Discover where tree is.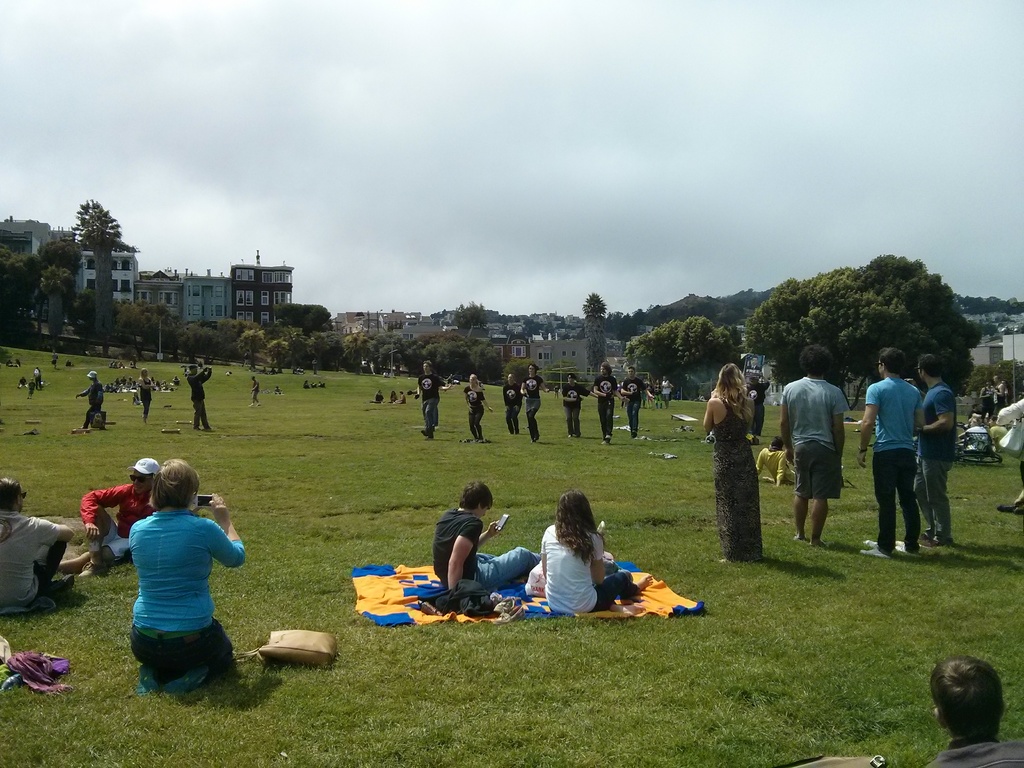
Discovered at select_region(275, 302, 328, 332).
